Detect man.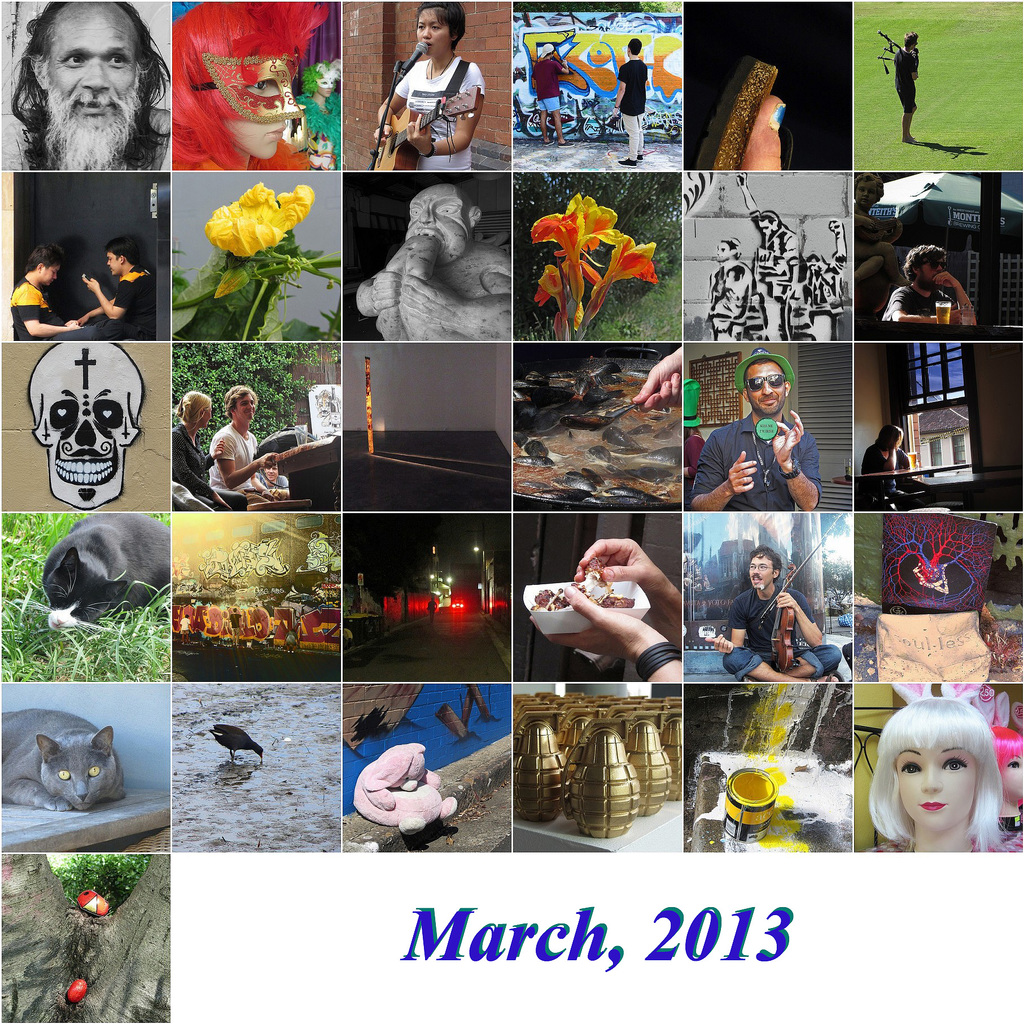
Detected at [698, 550, 848, 685].
